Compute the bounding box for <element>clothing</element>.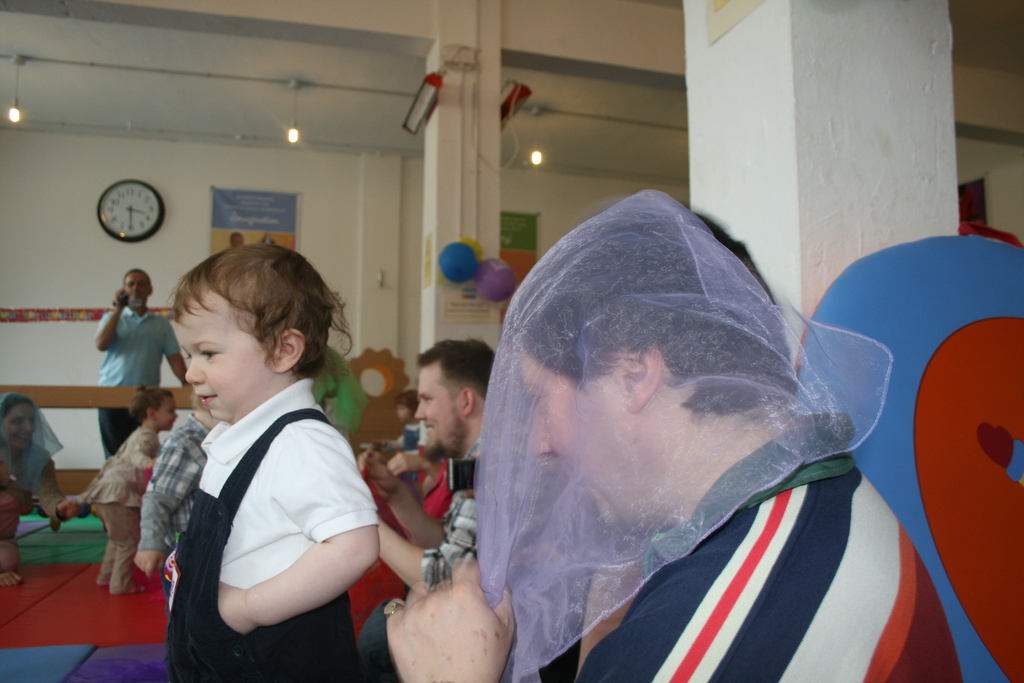
box(0, 435, 64, 565).
